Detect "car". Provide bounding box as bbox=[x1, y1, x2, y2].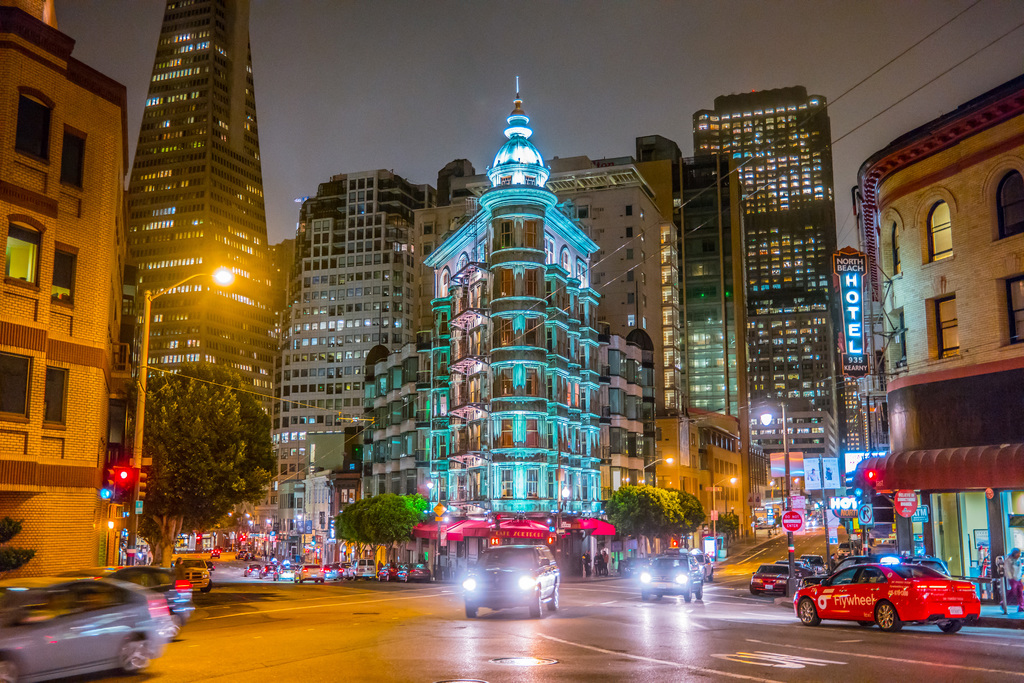
bbox=[462, 541, 561, 616].
